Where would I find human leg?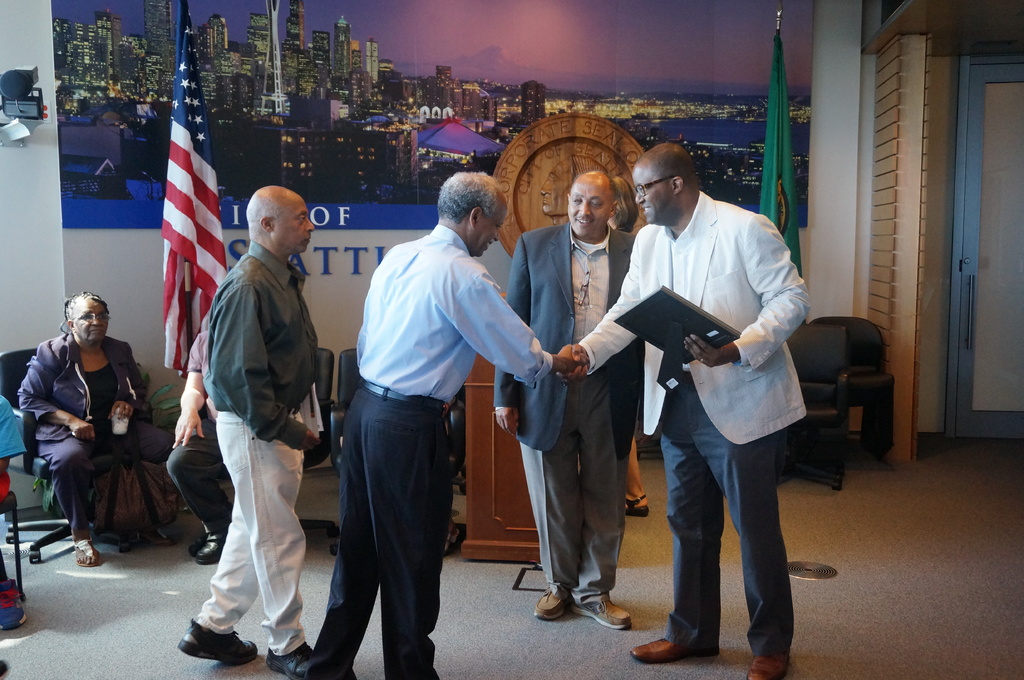
At box=[31, 427, 93, 569].
